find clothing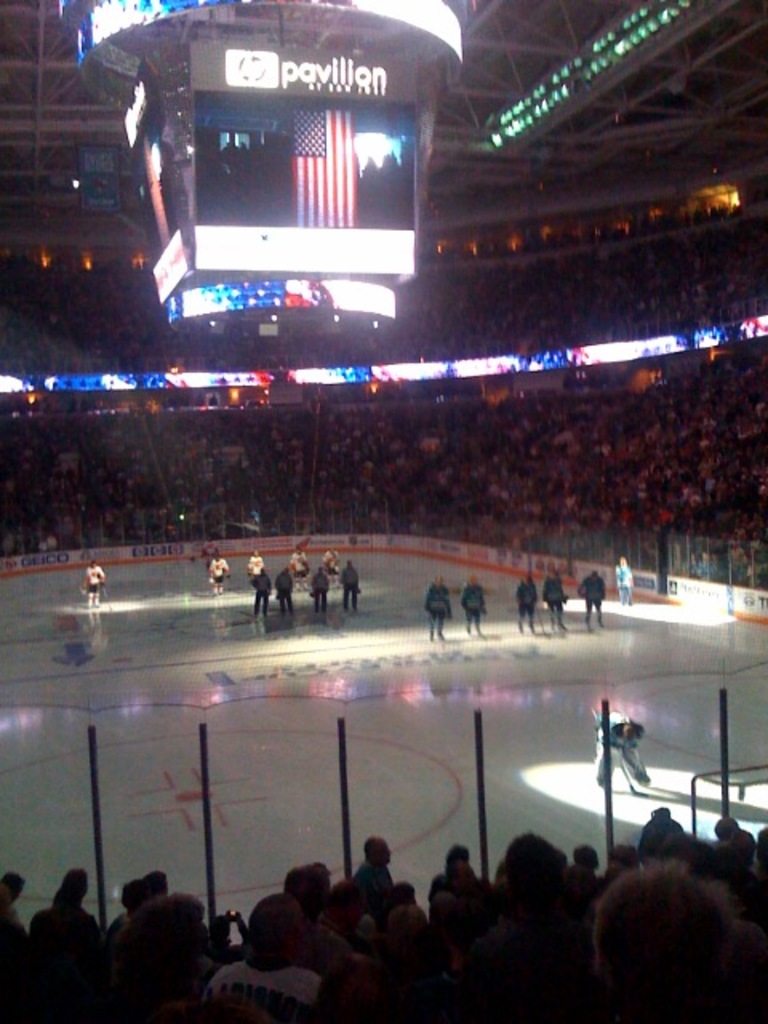
(414, 590, 446, 638)
